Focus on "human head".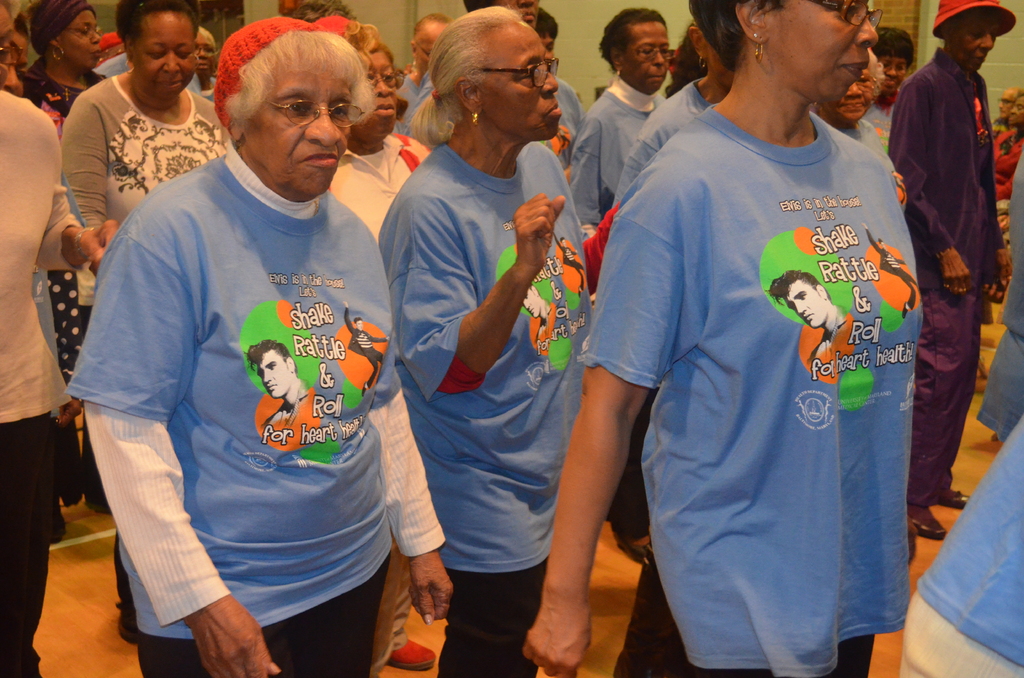
Focused at <region>432, 5, 562, 141</region>.
